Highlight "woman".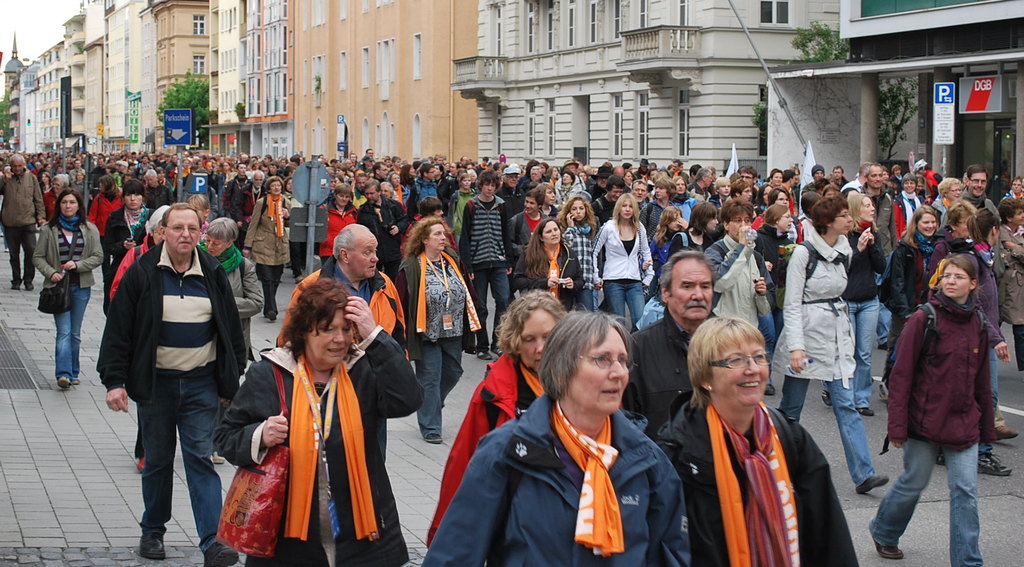
Highlighted region: [225, 278, 396, 555].
